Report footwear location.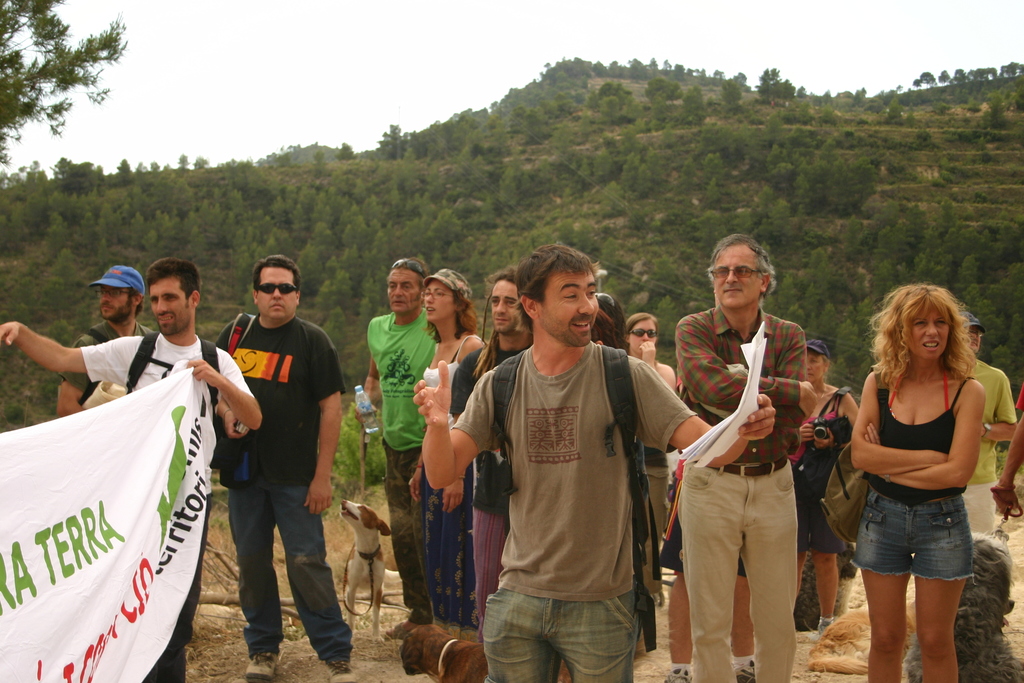
Report: (x1=666, y1=663, x2=695, y2=682).
